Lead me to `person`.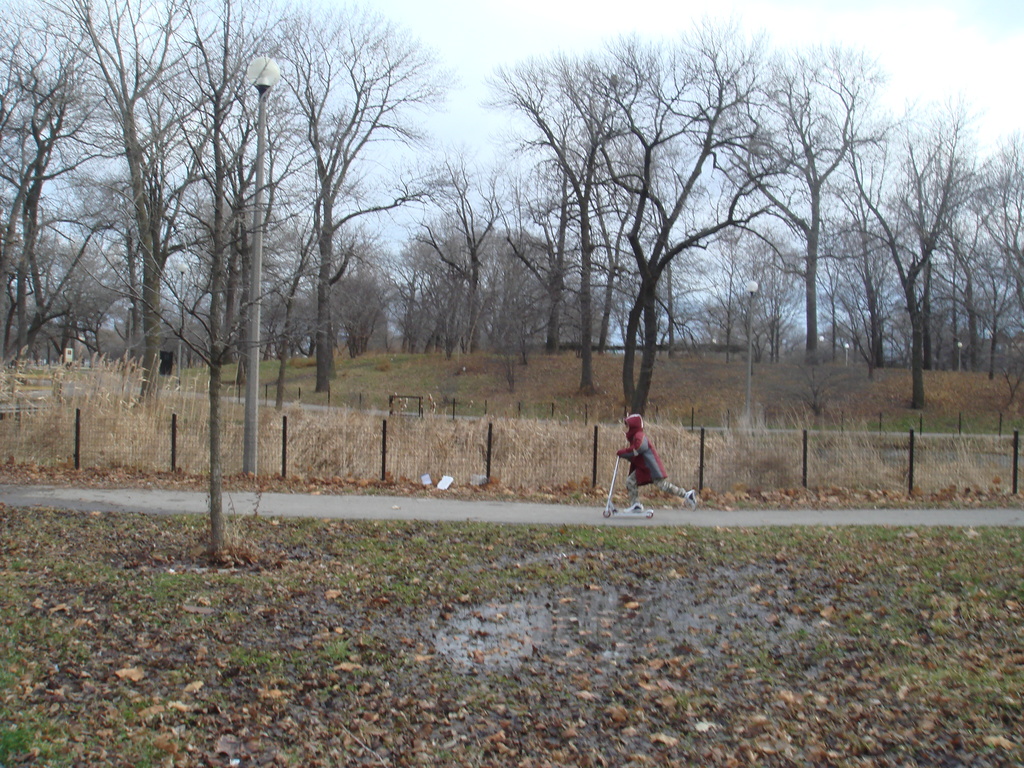
Lead to 618,406,687,505.
